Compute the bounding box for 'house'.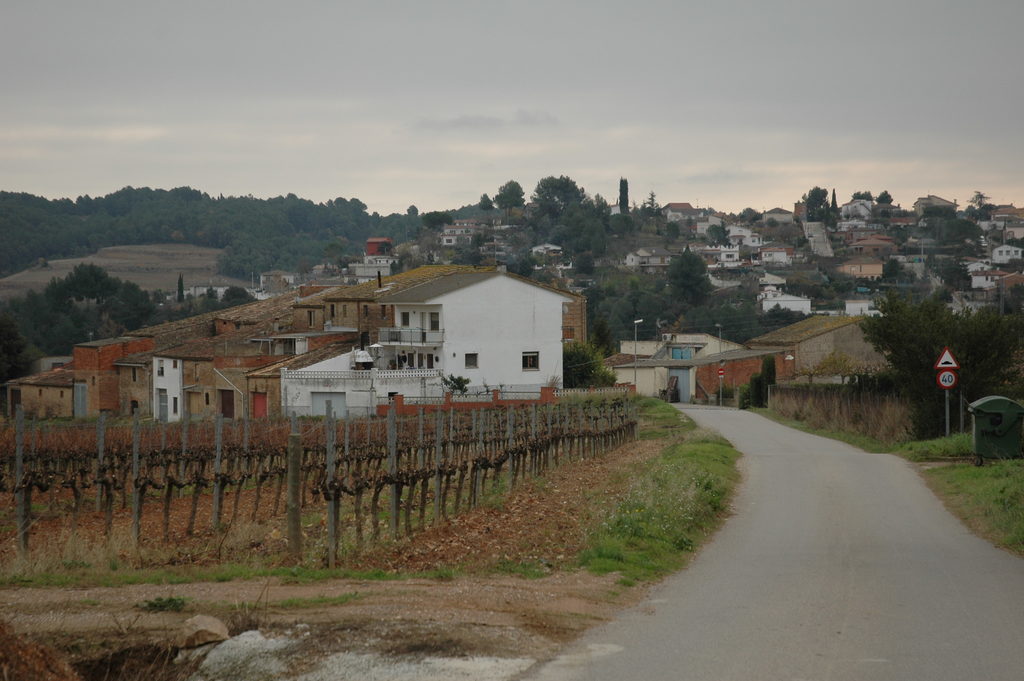
{"x1": 762, "y1": 205, "x2": 794, "y2": 225}.
